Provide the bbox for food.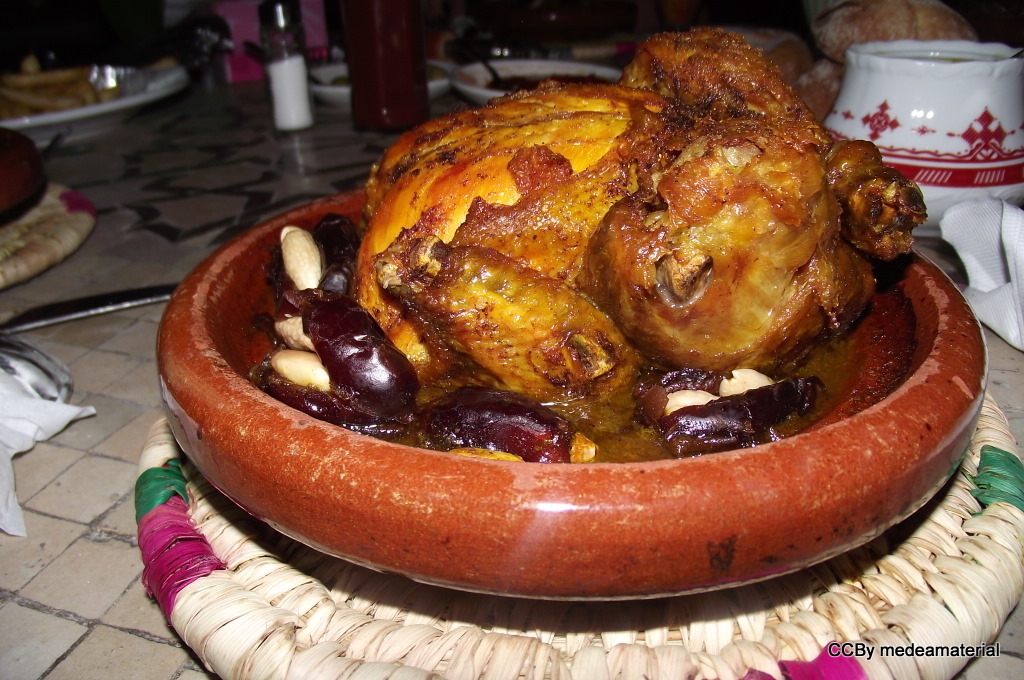
crop(0, 55, 124, 119).
